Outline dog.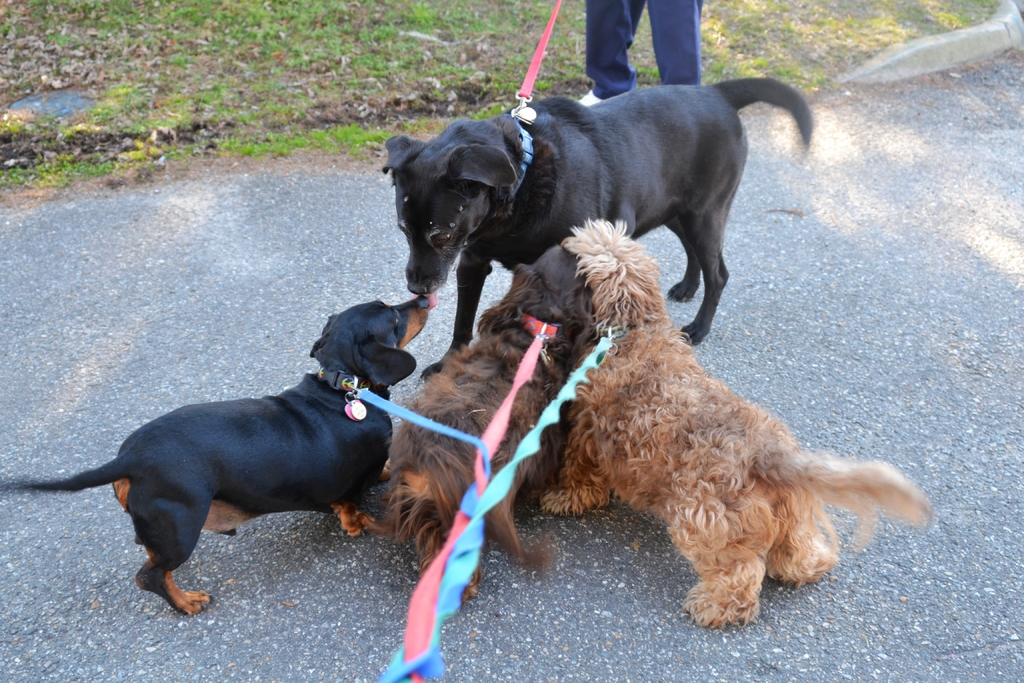
Outline: 539,218,935,630.
